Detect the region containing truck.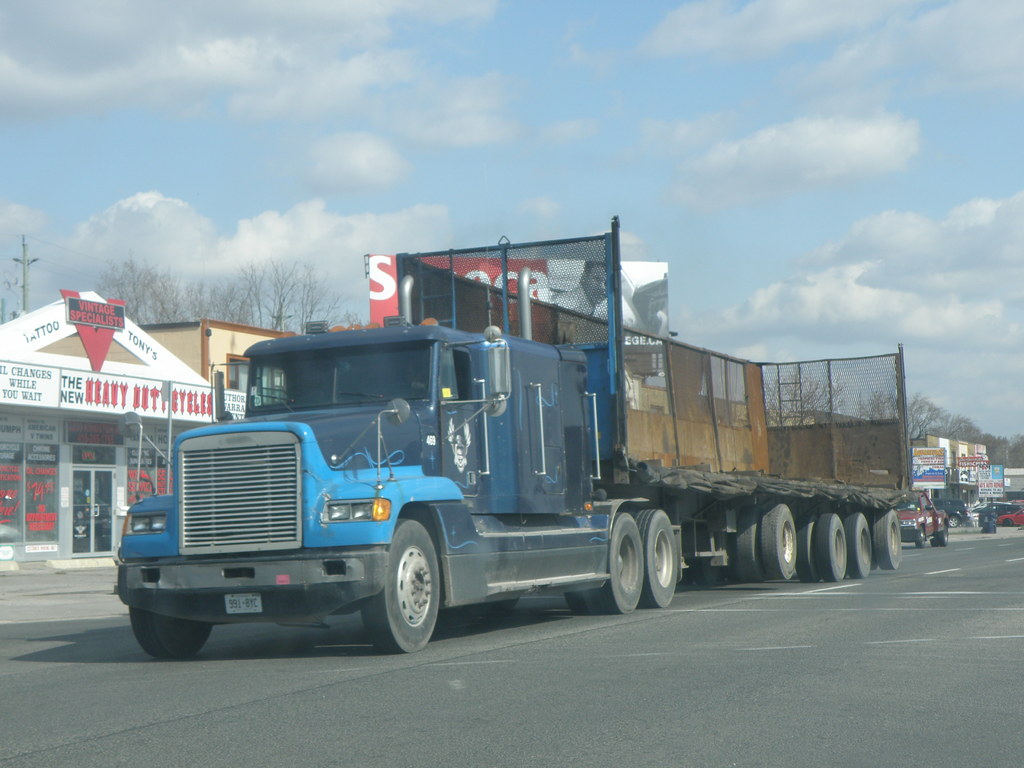
[143,243,945,635].
